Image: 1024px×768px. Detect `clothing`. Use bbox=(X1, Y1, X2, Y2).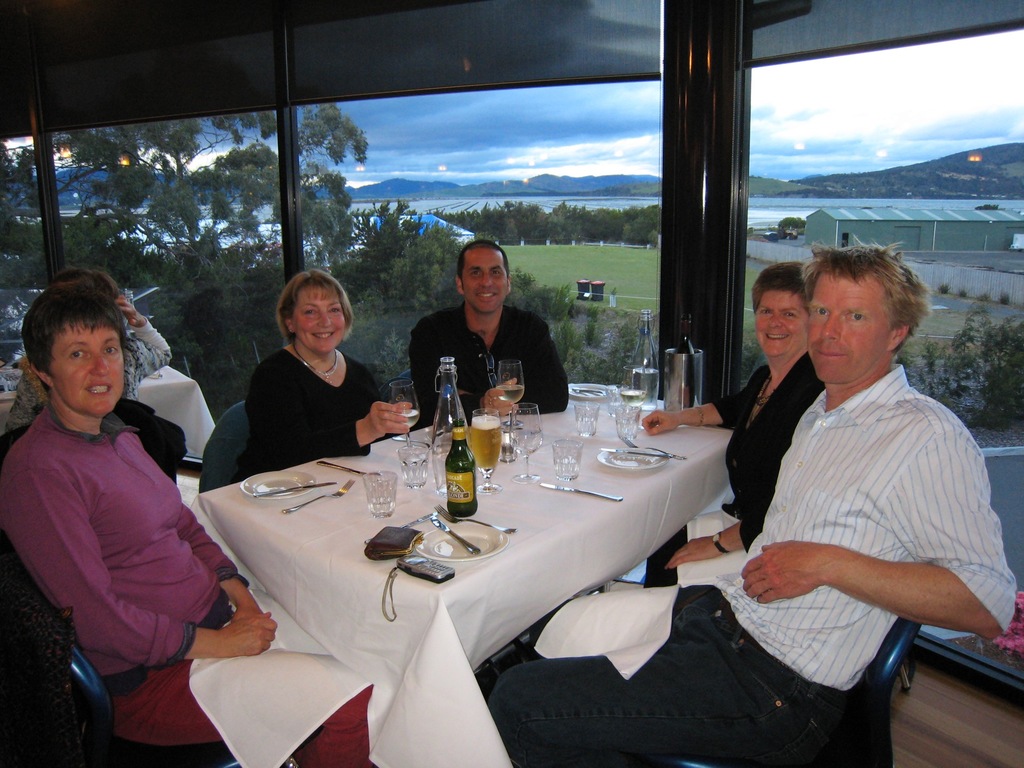
bbox=(241, 344, 387, 468).
